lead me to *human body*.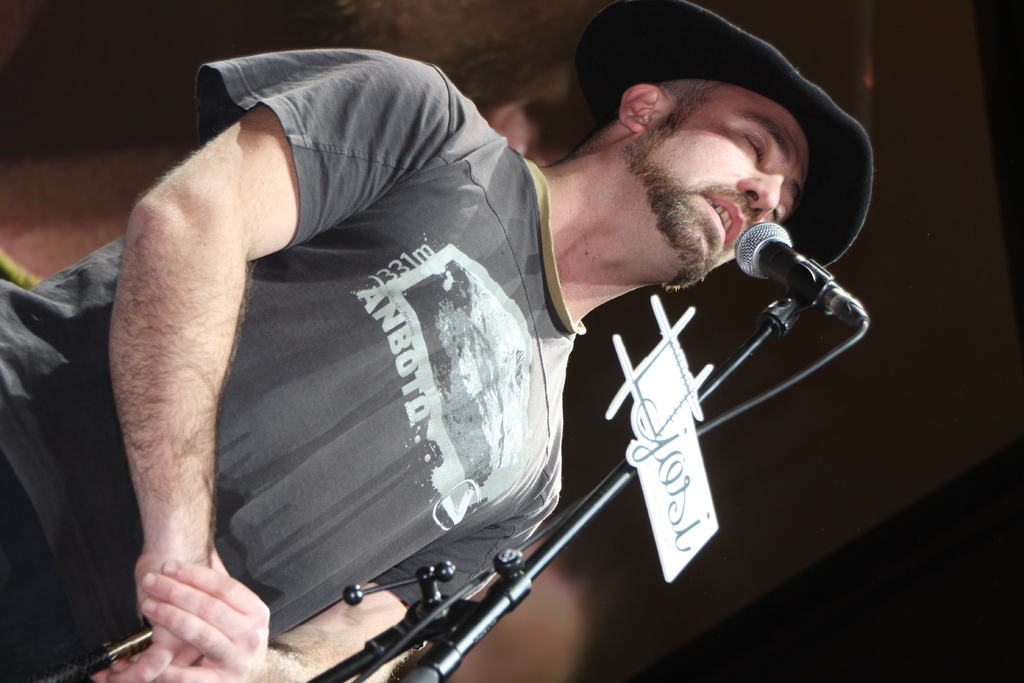
Lead to detection(79, 0, 758, 677).
